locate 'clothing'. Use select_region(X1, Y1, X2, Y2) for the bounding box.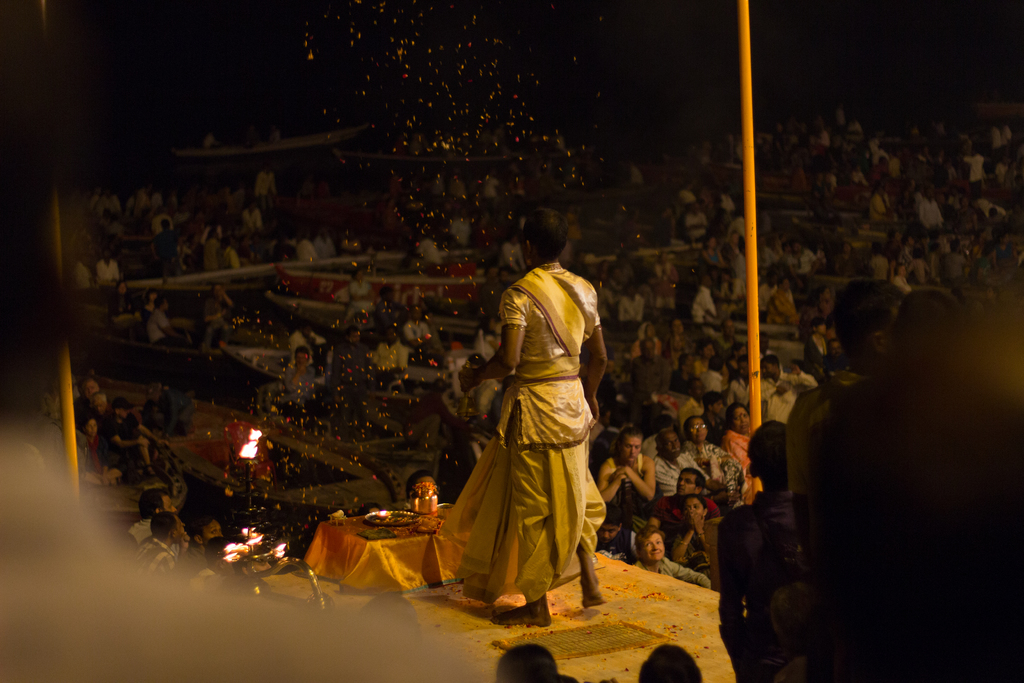
select_region(102, 412, 147, 462).
